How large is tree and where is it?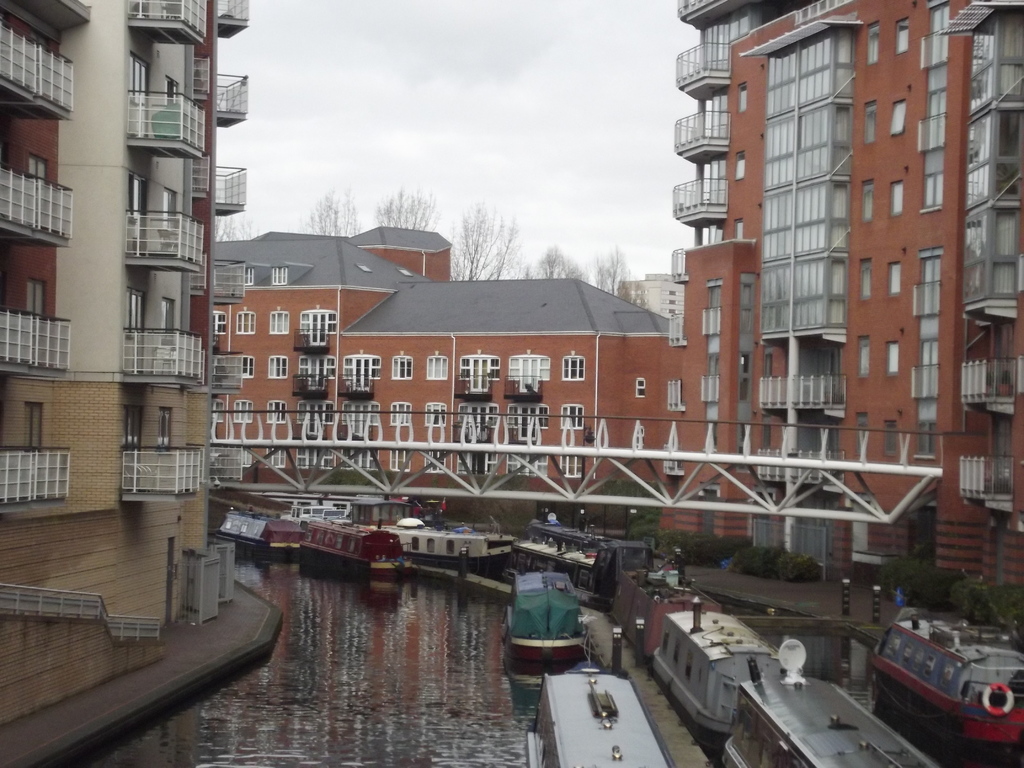
Bounding box: BBox(303, 187, 355, 234).
